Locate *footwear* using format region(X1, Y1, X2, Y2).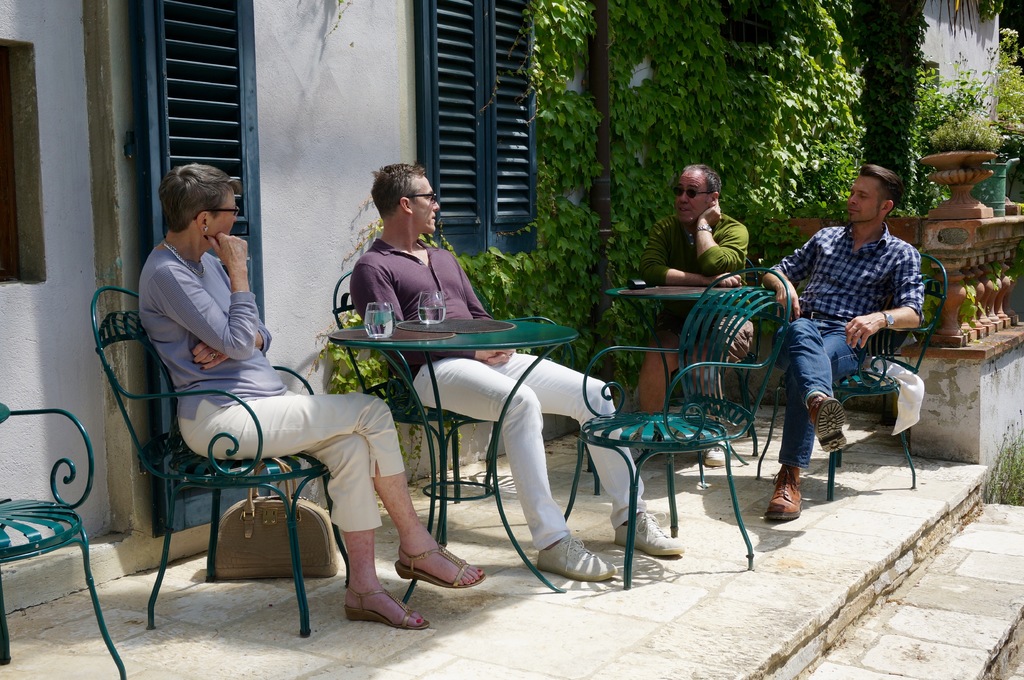
region(766, 463, 803, 523).
